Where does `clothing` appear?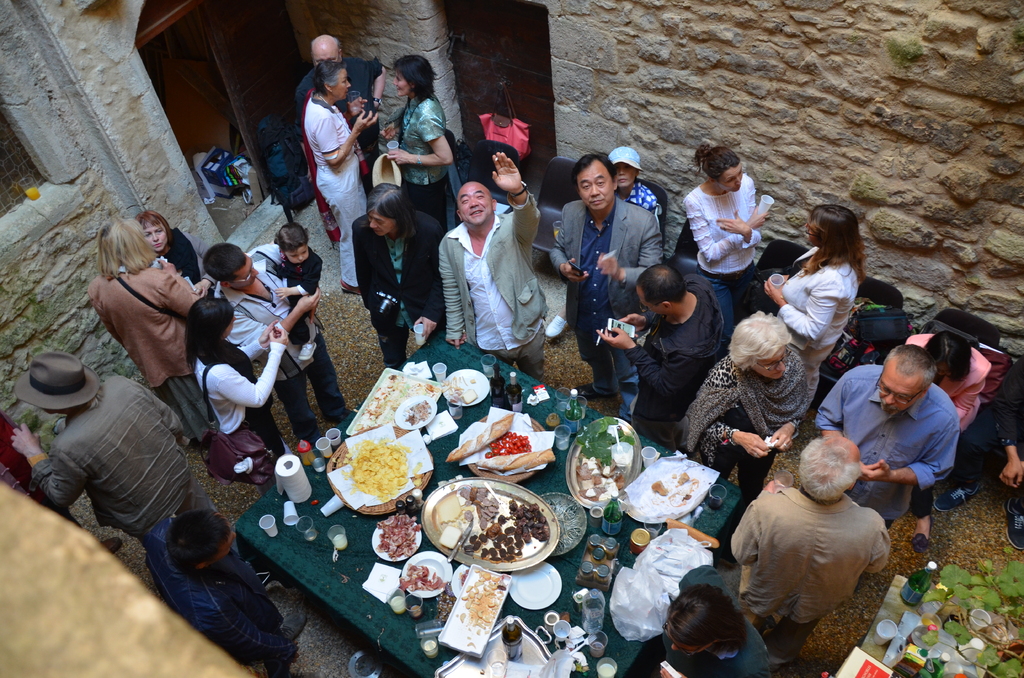
Appears at box(691, 442, 882, 649).
